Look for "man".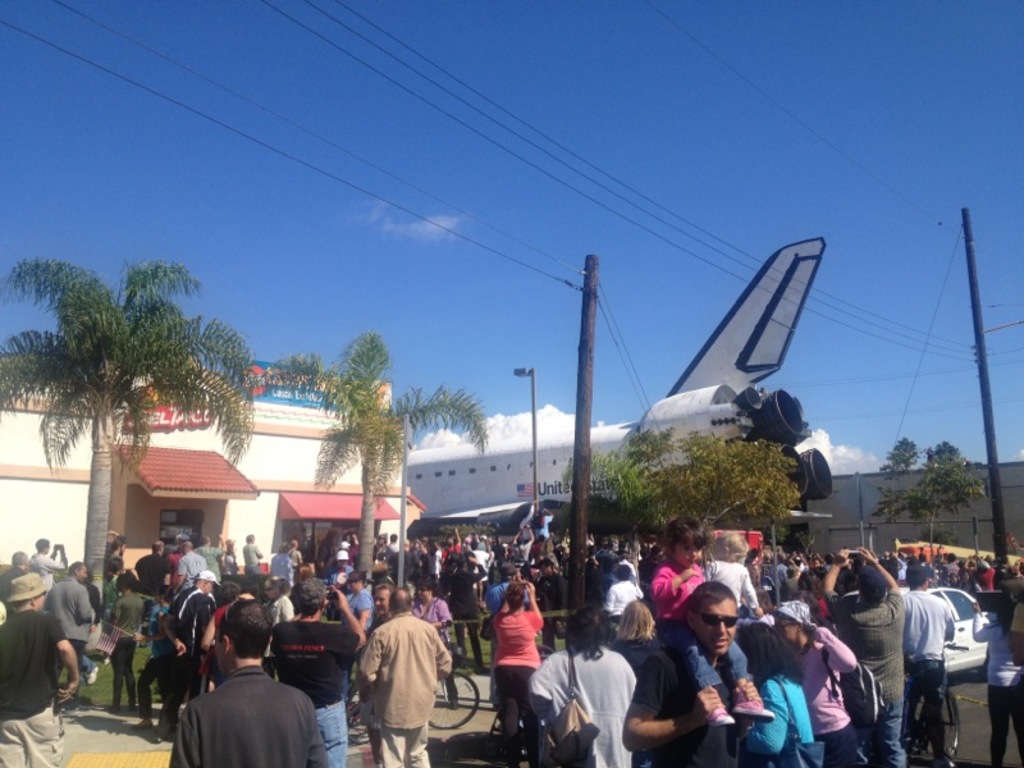
Found: rect(4, 573, 82, 767).
